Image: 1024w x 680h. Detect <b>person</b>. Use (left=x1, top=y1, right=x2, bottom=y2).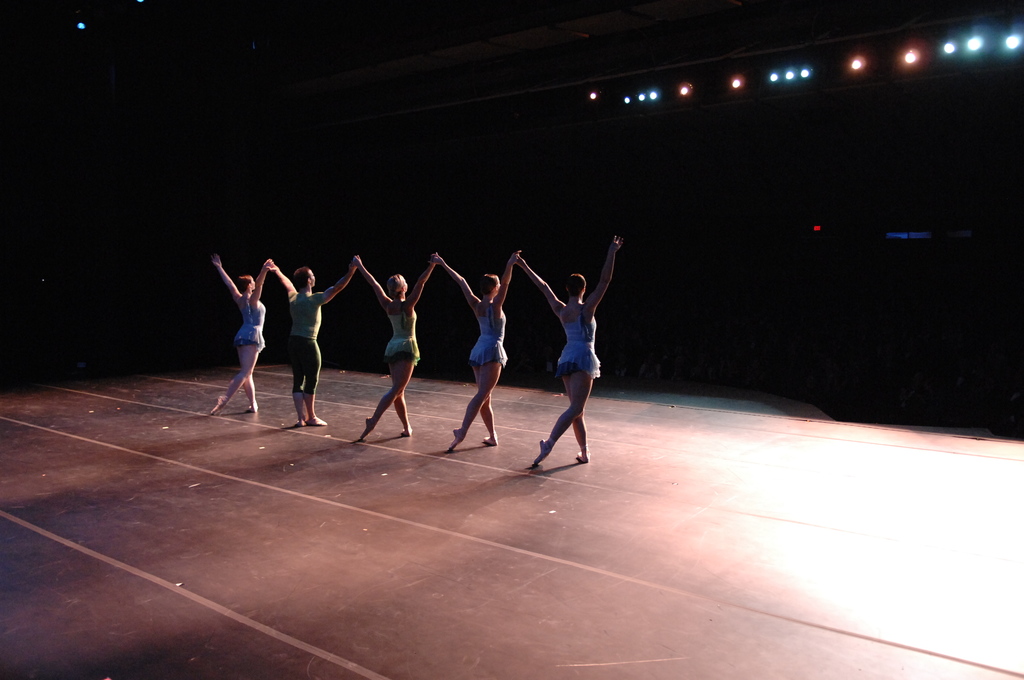
(left=353, top=255, right=437, bottom=444).
